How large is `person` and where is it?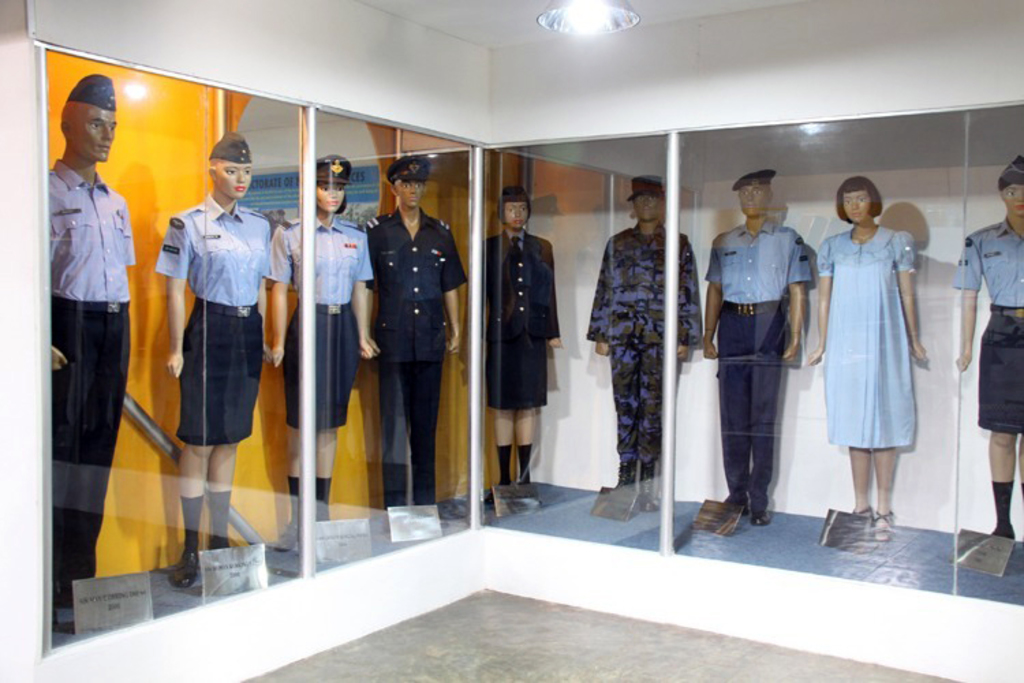
Bounding box: rect(42, 71, 138, 632).
